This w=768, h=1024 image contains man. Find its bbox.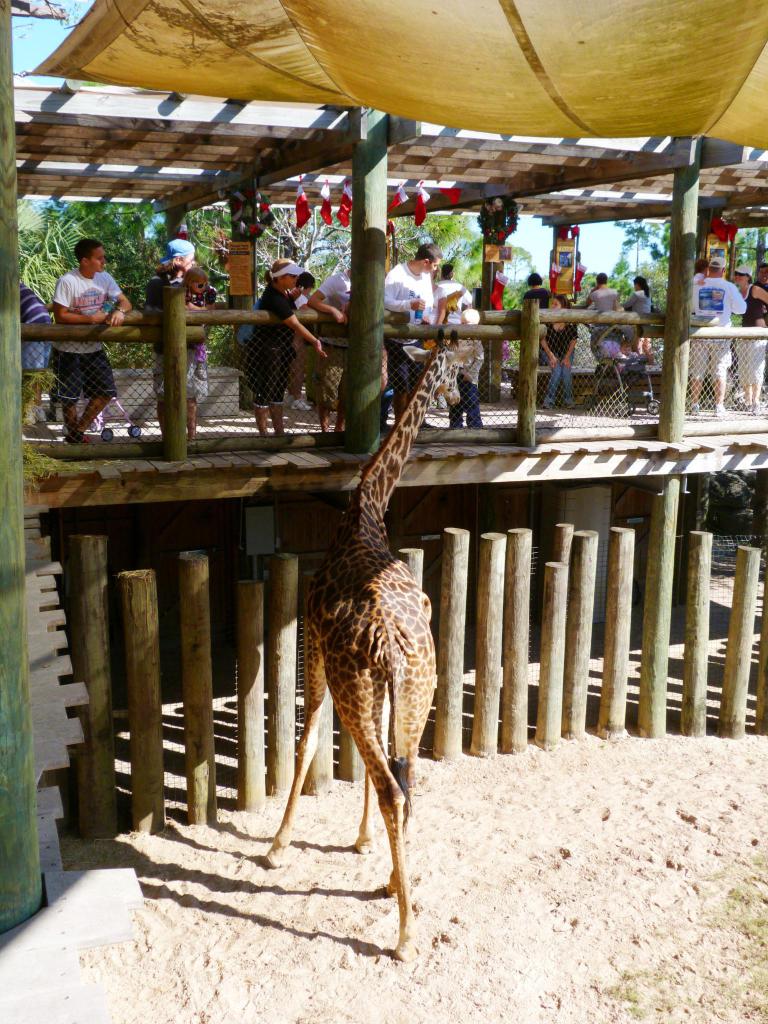
Rect(383, 242, 446, 429).
